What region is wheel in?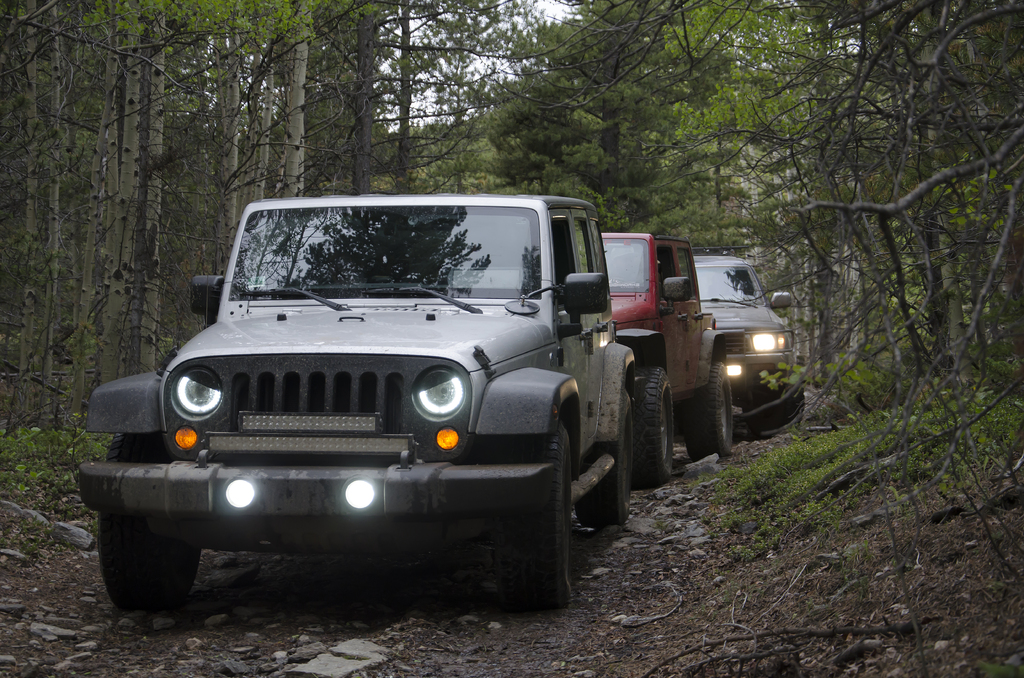
[495, 410, 573, 613].
